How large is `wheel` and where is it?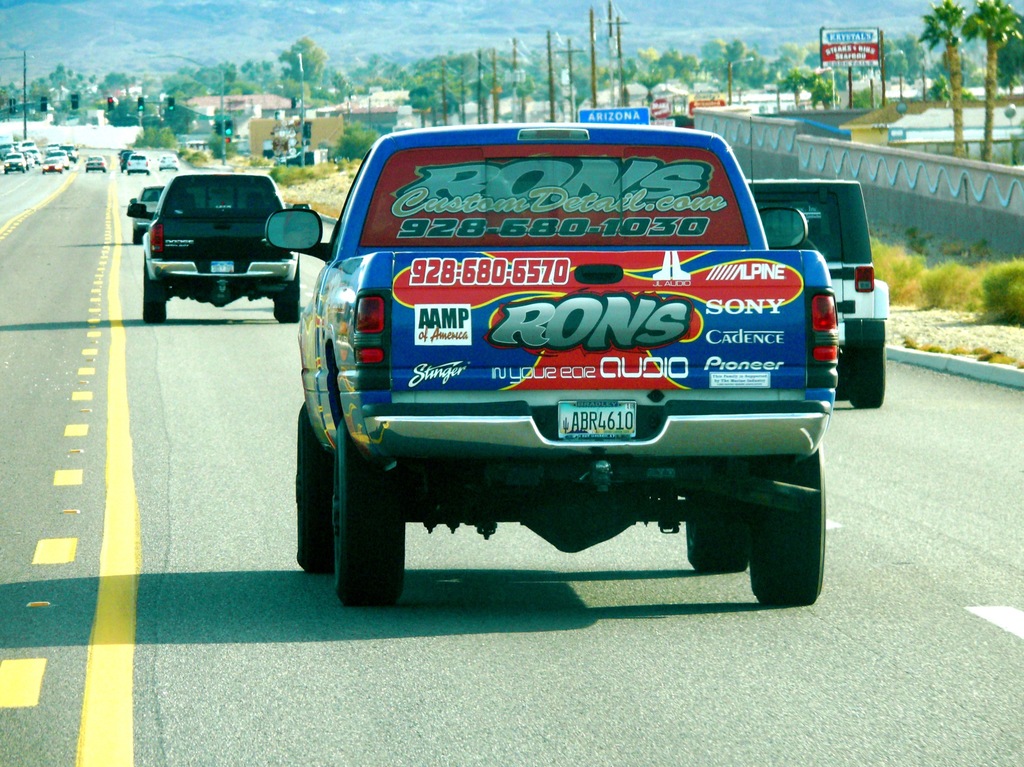
Bounding box: box=[687, 494, 760, 577].
